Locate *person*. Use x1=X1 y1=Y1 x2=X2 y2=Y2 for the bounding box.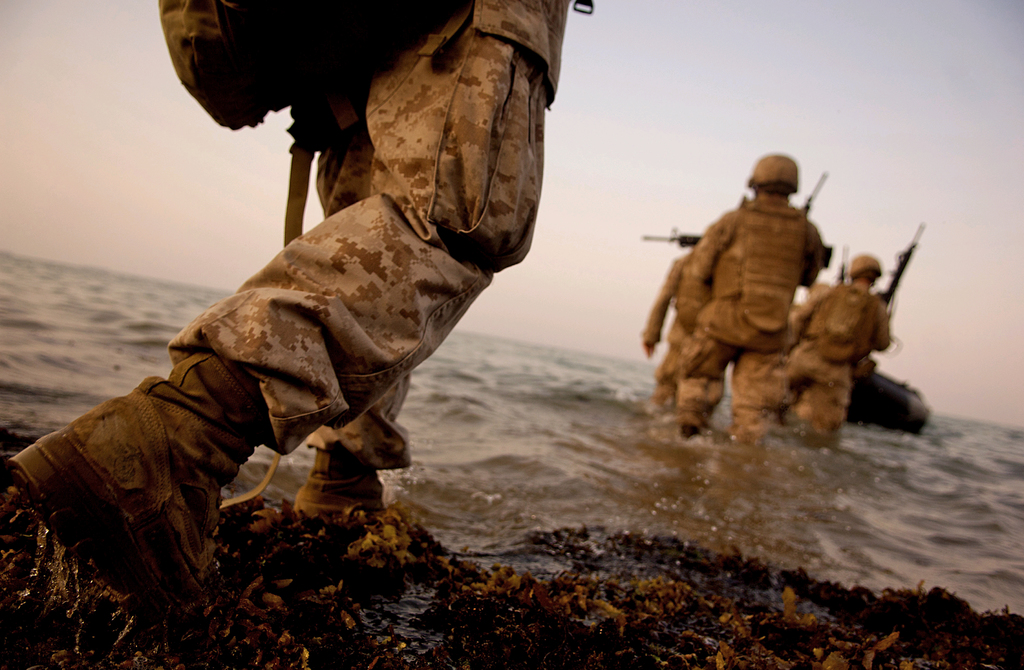
x1=3 y1=1 x2=574 y2=657.
